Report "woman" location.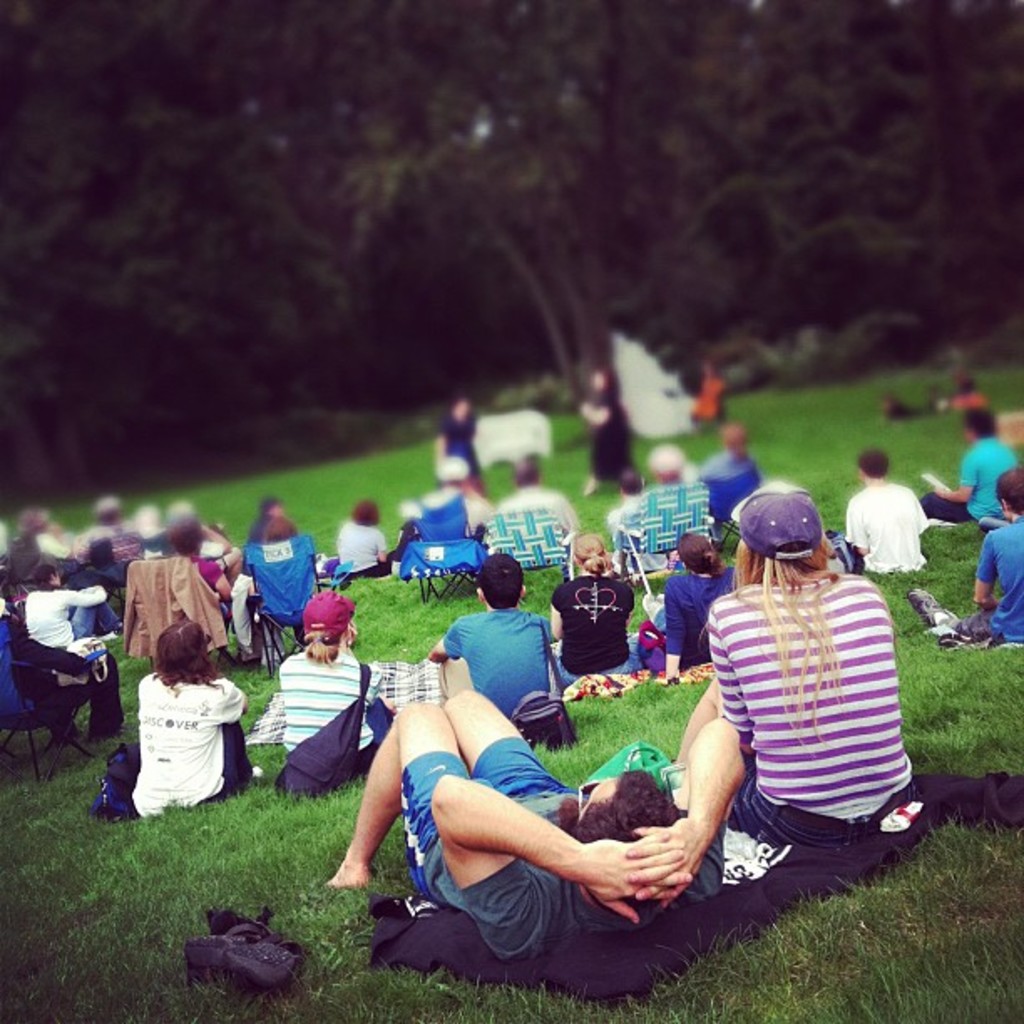
Report: bbox(582, 365, 641, 505).
